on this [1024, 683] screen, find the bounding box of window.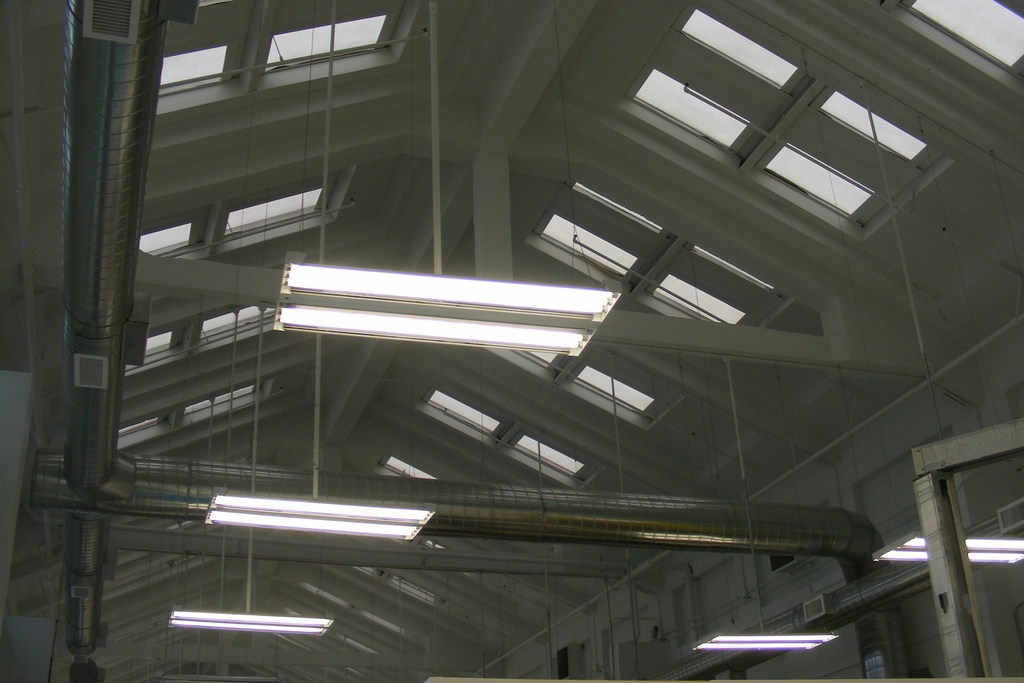
Bounding box: {"x1": 751, "y1": 140, "x2": 883, "y2": 229}.
